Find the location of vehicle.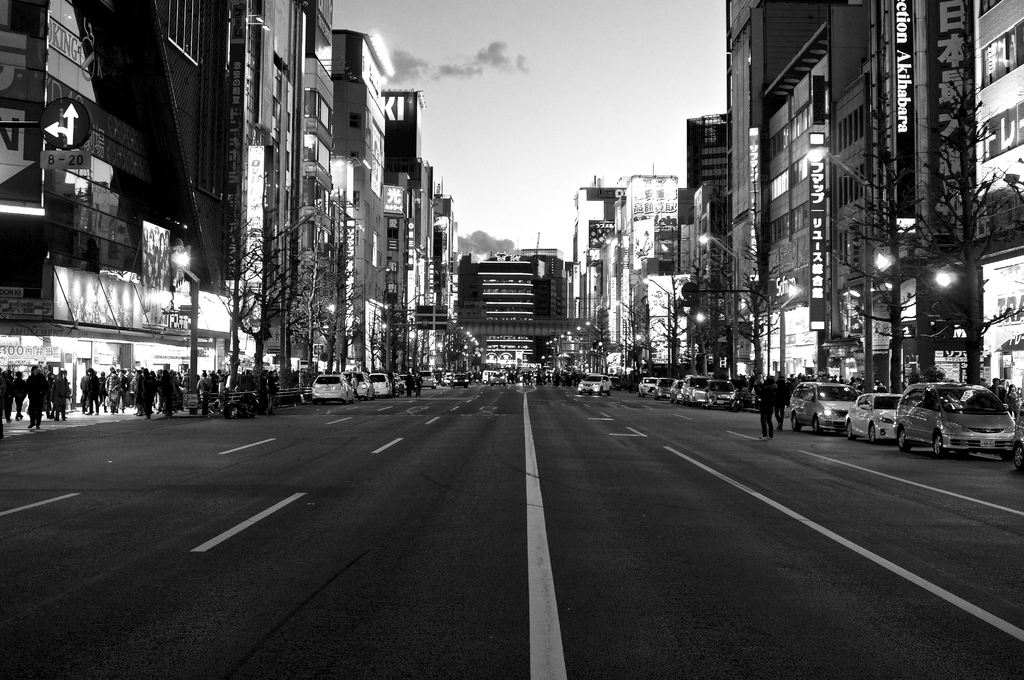
Location: (369,370,401,398).
